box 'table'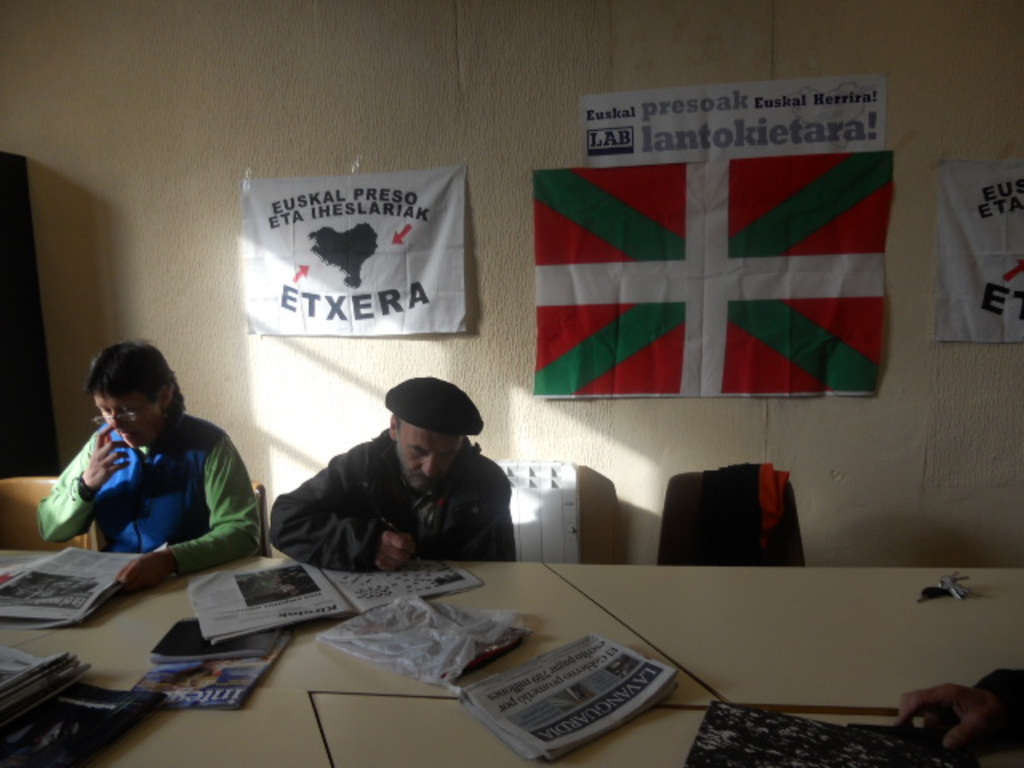
(125,522,1011,767)
